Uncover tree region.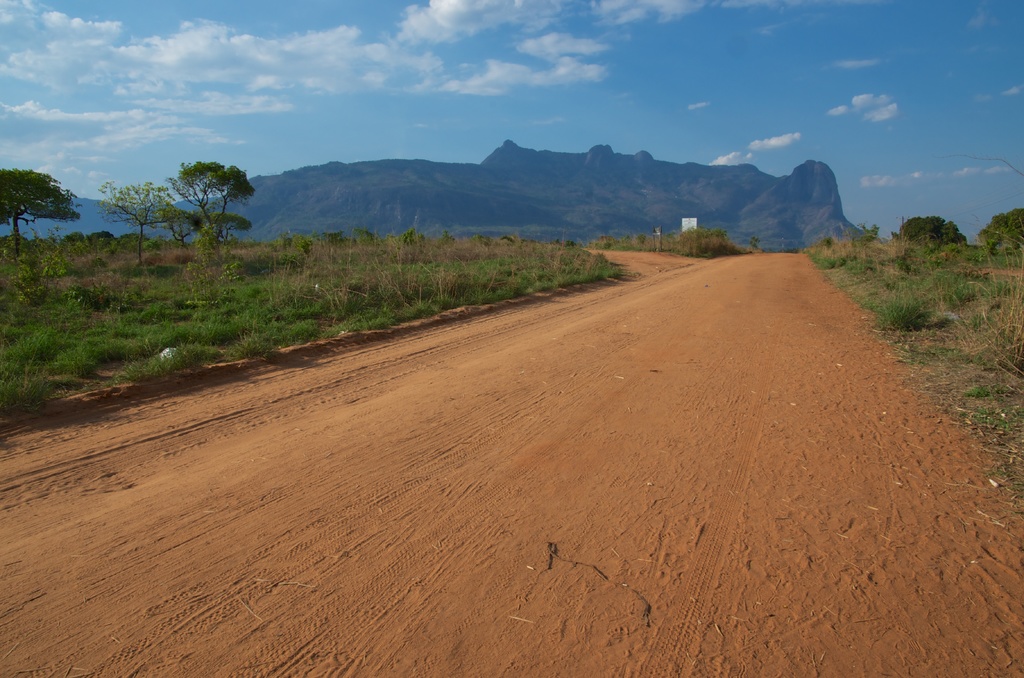
Uncovered: 610 218 776 254.
